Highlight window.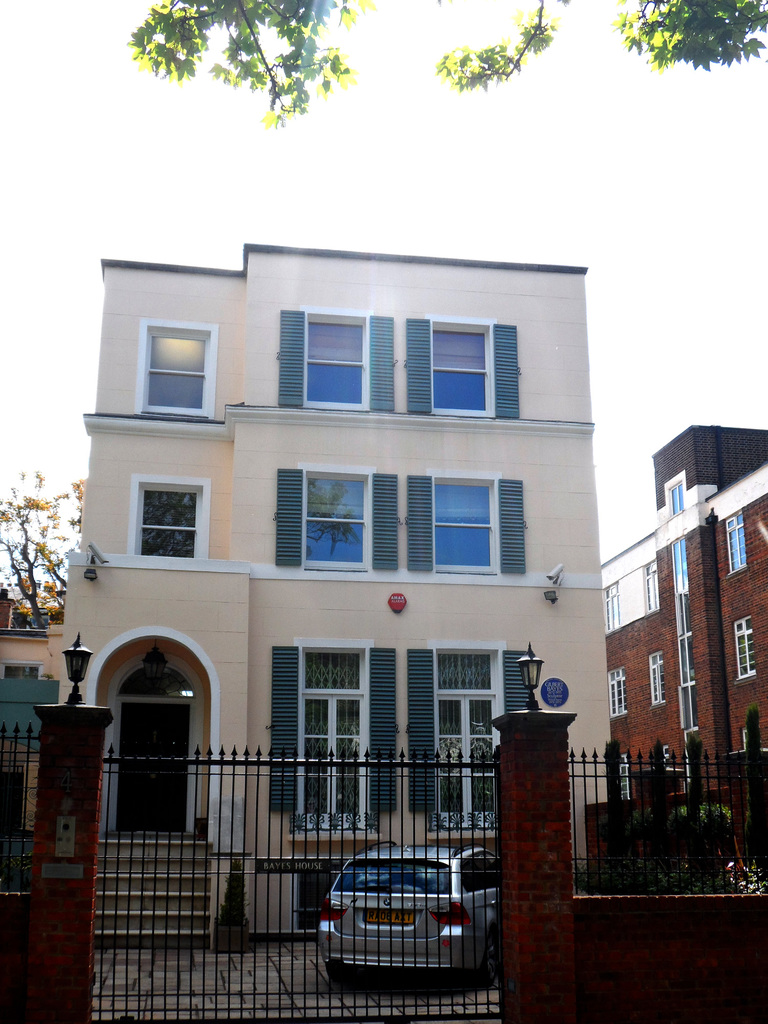
Highlighted region: (145, 481, 210, 564).
